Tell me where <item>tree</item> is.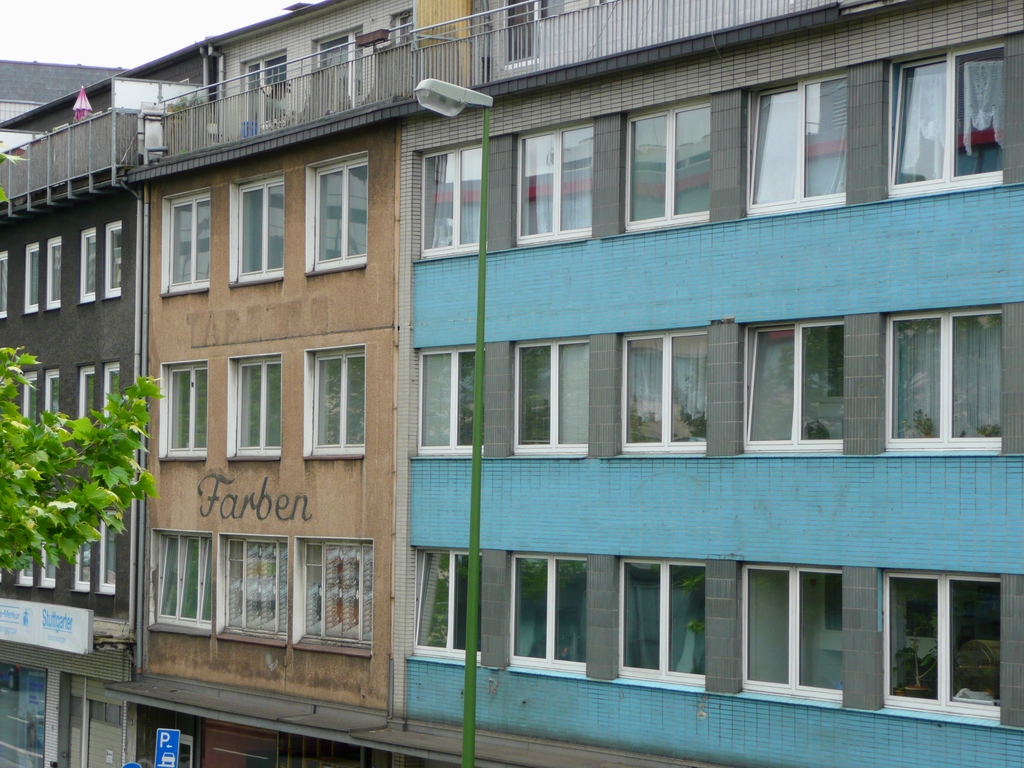
<item>tree</item> is at l=0, t=138, r=162, b=586.
